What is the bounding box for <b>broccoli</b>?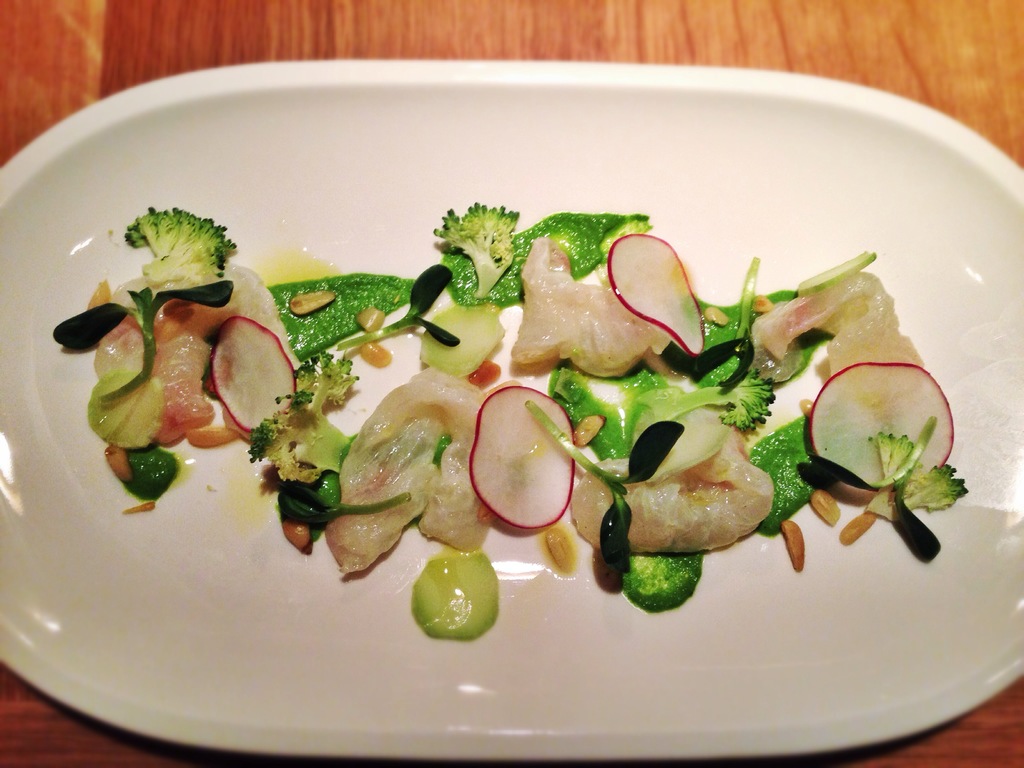
[434, 200, 520, 292].
